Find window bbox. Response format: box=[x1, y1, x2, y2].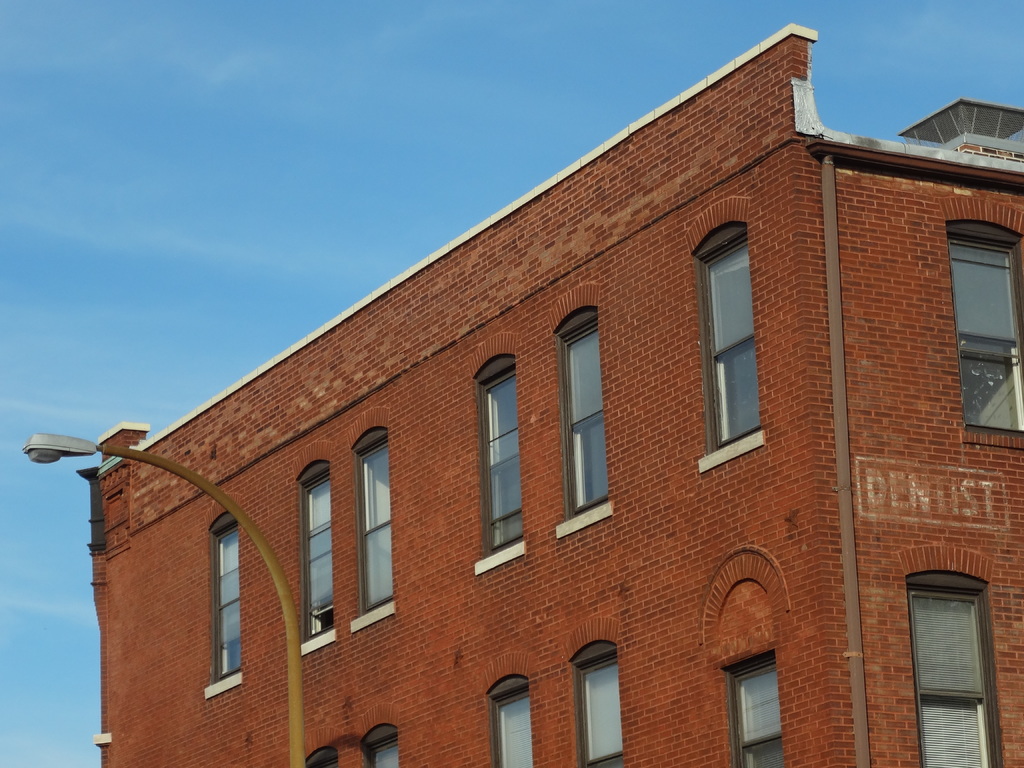
box=[906, 571, 996, 767].
